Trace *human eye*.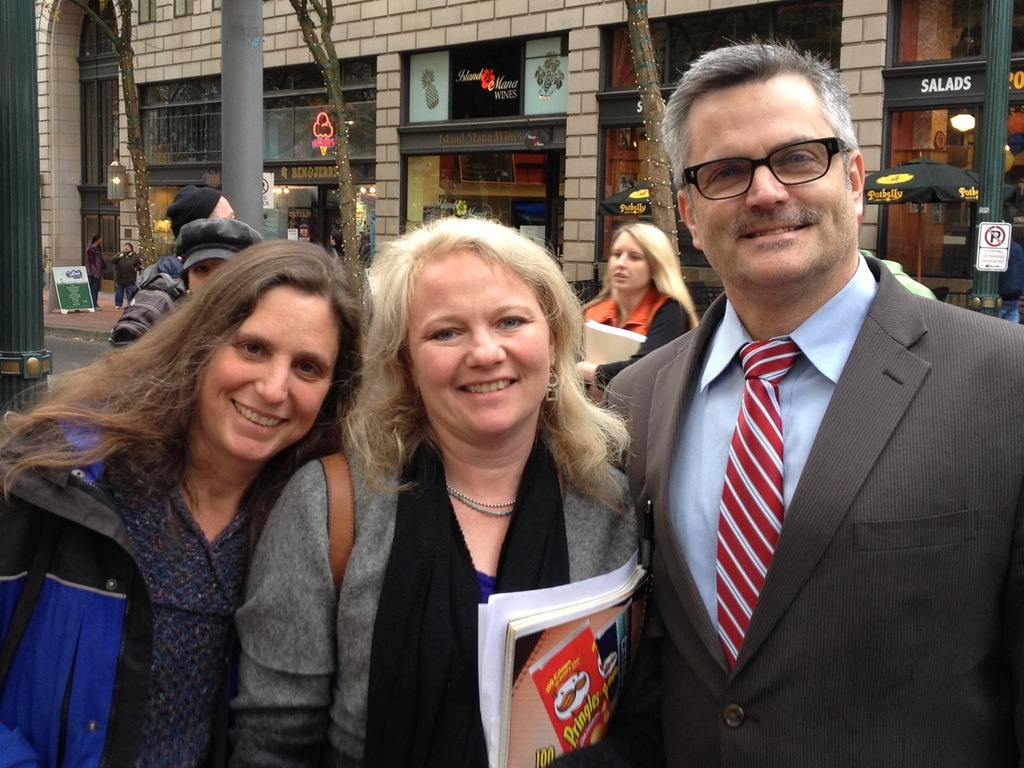
Traced to 289/359/324/378.
